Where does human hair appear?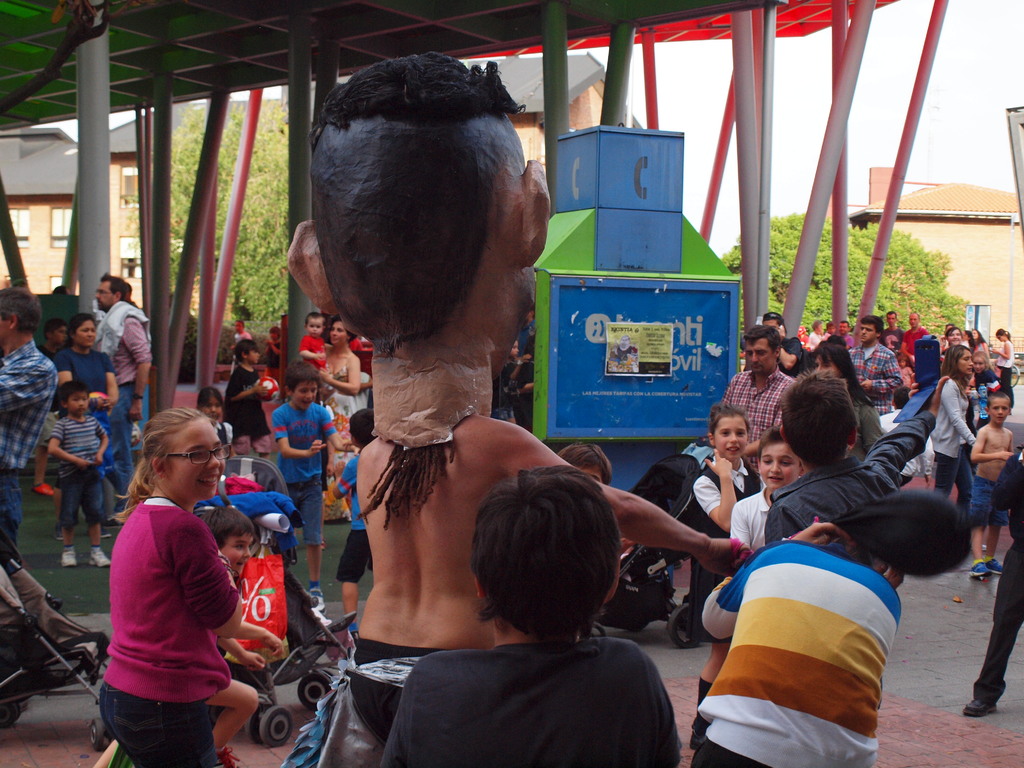
Appears at region(811, 341, 874, 407).
